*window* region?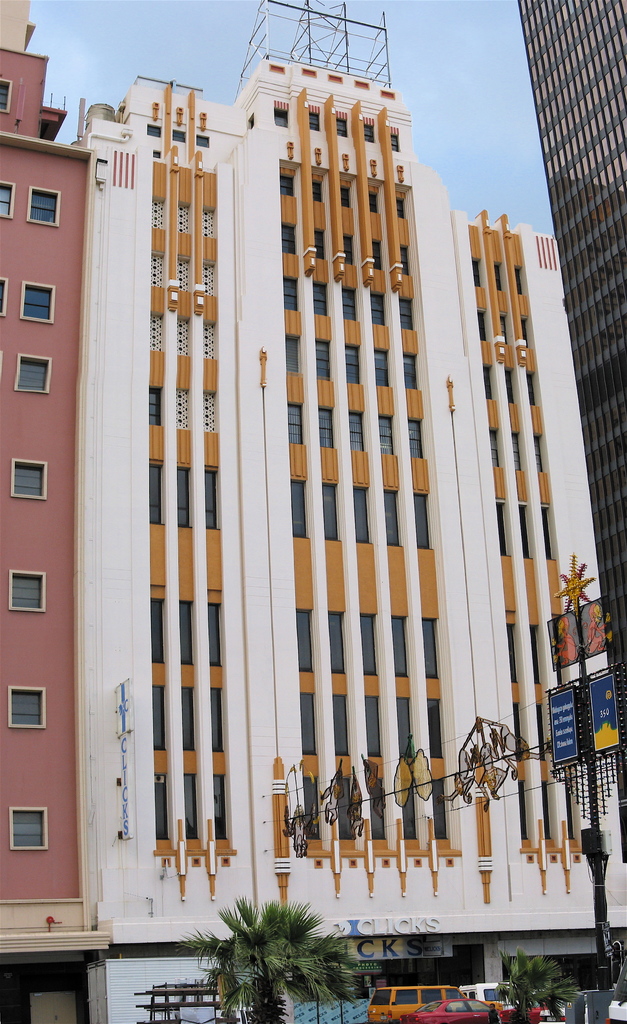
<bbox>280, 219, 297, 257</bbox>
